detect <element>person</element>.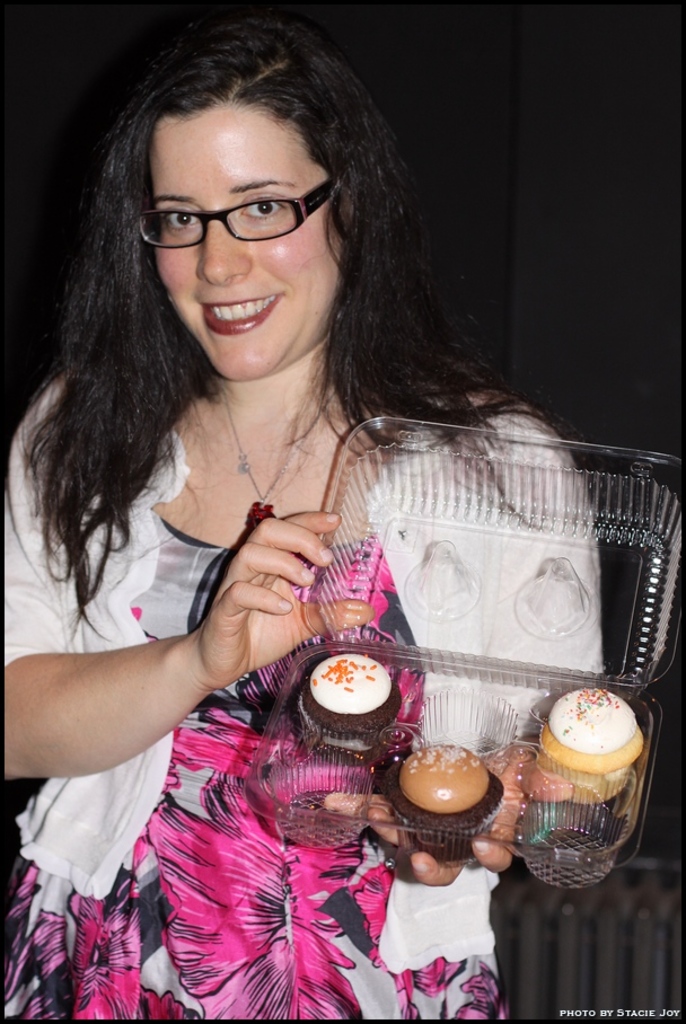
Detected at x1=0 y1=9 x2=615 y2=1023.
